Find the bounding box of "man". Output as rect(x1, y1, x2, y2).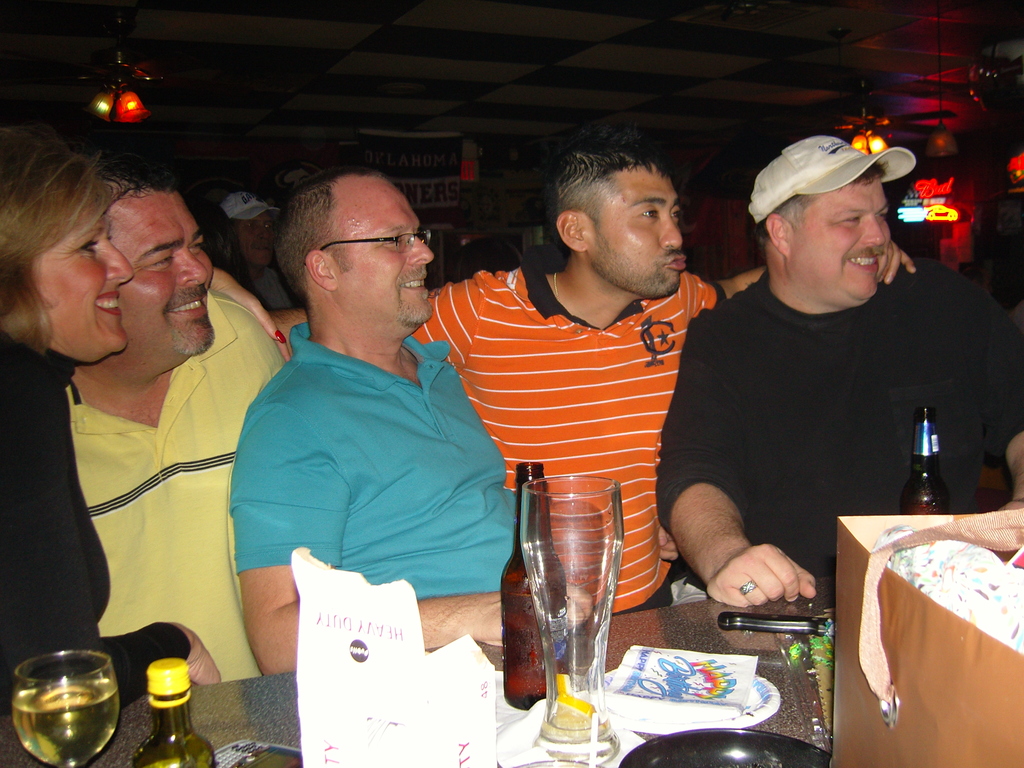
rect(268, 122, 915, 618).
